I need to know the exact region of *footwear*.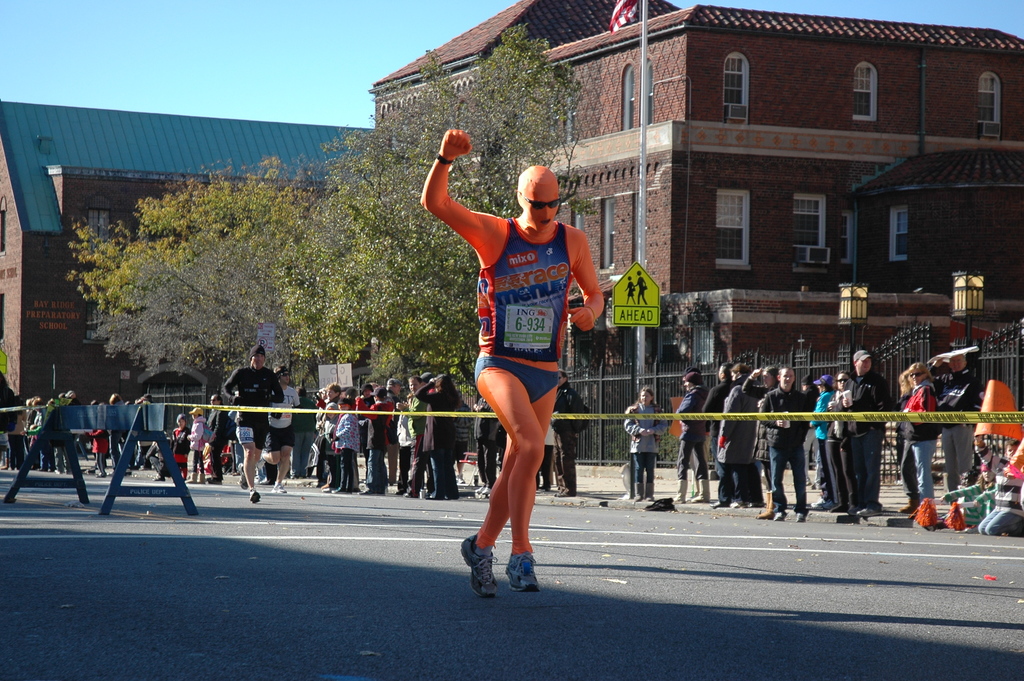
Region: (left=260, top=473, right=269, bottom=483).
